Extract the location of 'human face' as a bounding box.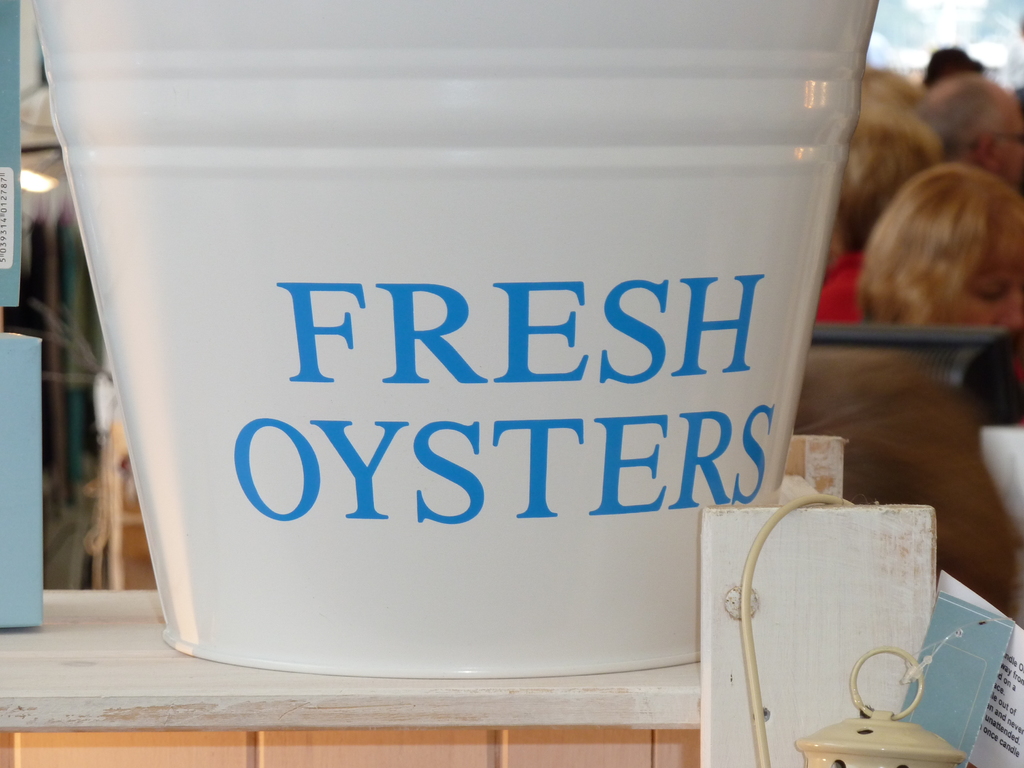
rect(959, 257, 1023, 327).
